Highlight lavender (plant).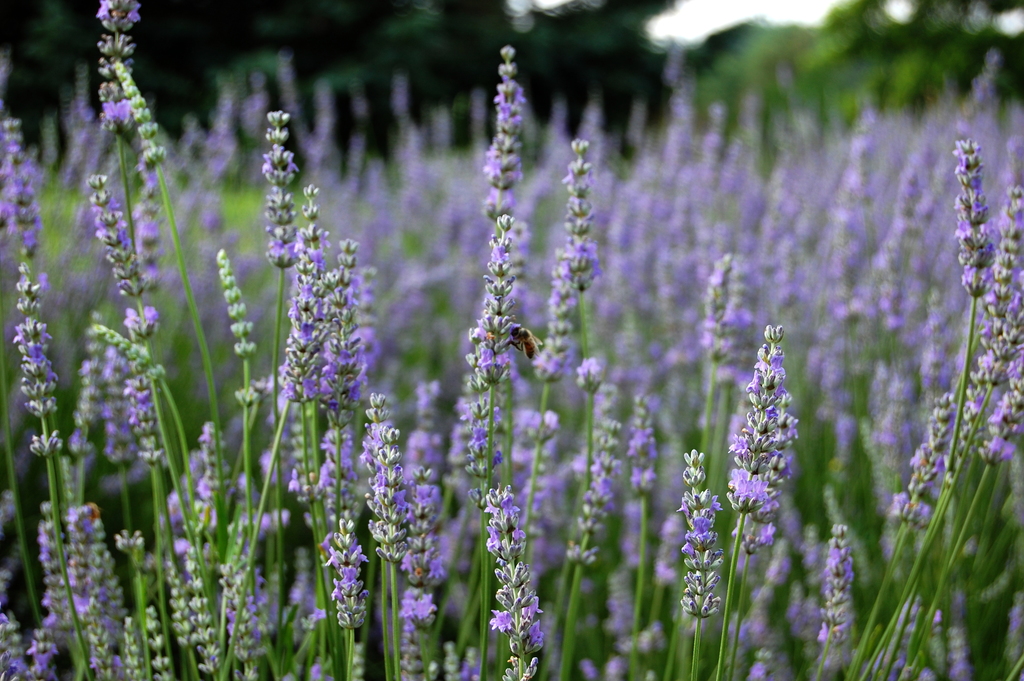
Highlighted region: (271, 157, 328, 441).
